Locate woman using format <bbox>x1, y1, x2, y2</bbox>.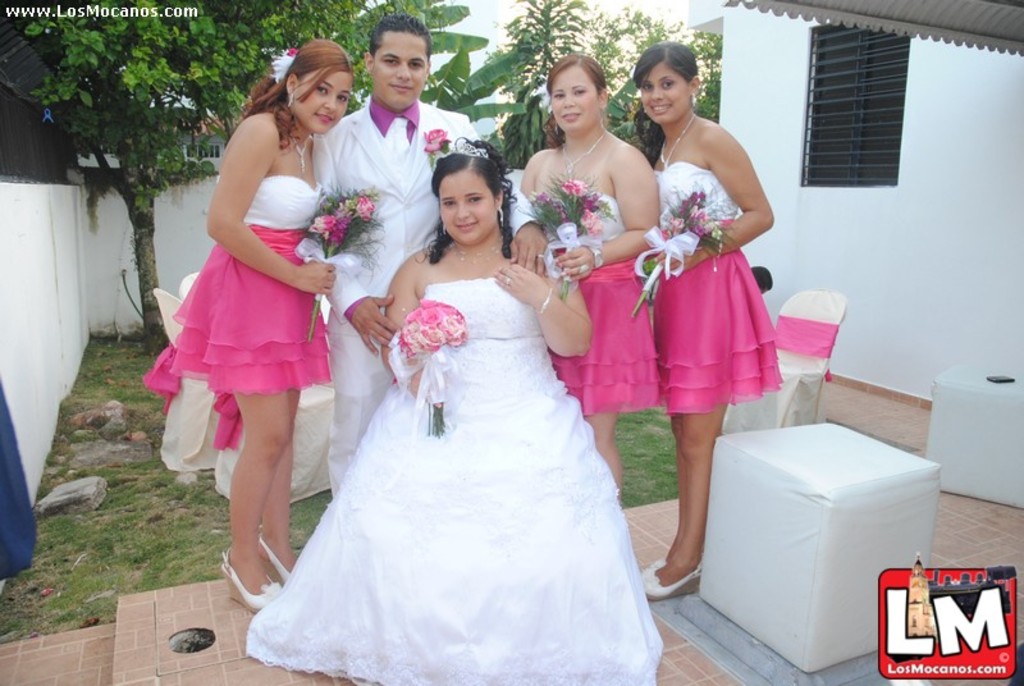
<bbox>640, 41, 786, 604</bbox>.
